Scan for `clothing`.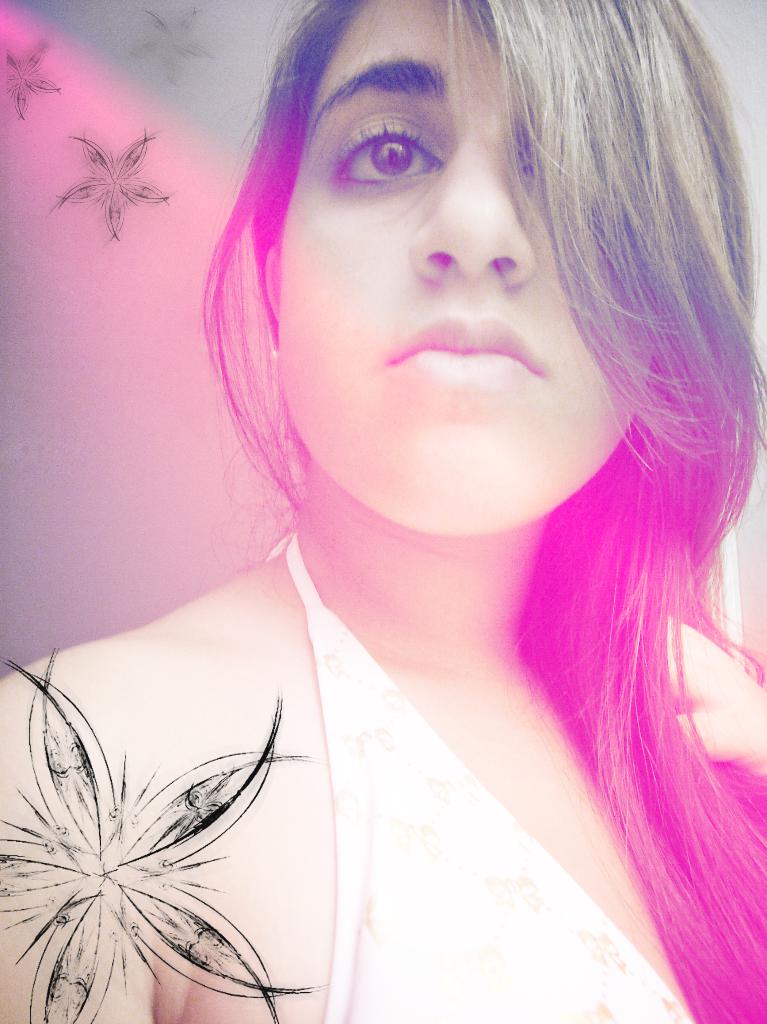
Scan result: pyautogui.locateOnScreen(206, 540, 675, 1002).
